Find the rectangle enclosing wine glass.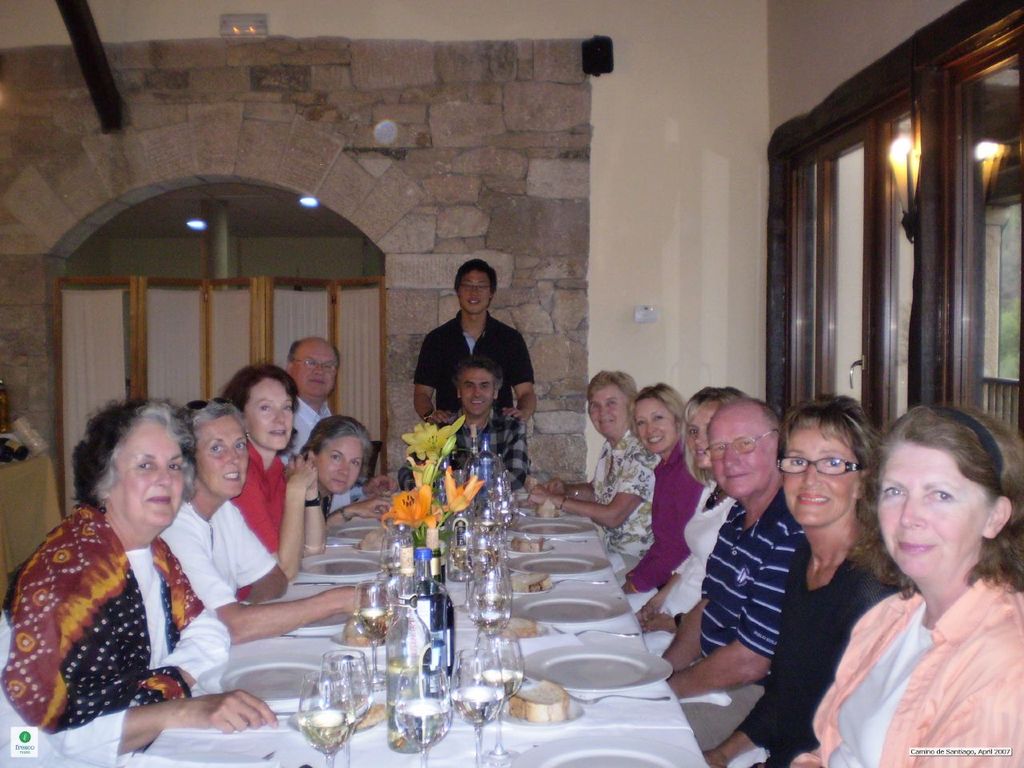
(left=466, top=623, right=525, bottom=762).
